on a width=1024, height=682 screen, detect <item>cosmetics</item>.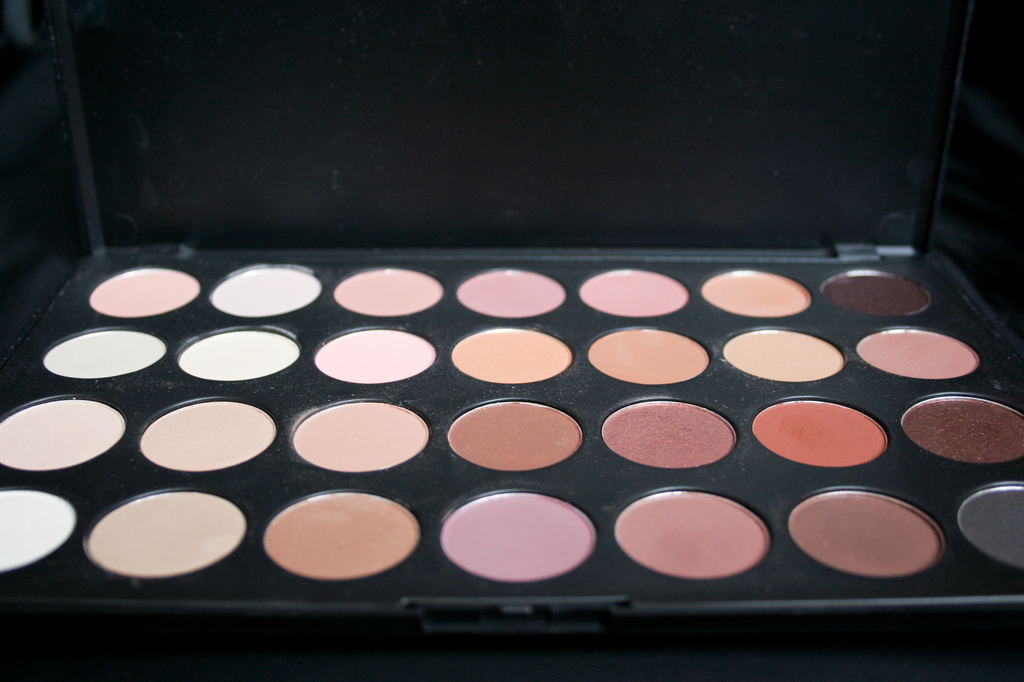
(819, 267, 931, 319).
